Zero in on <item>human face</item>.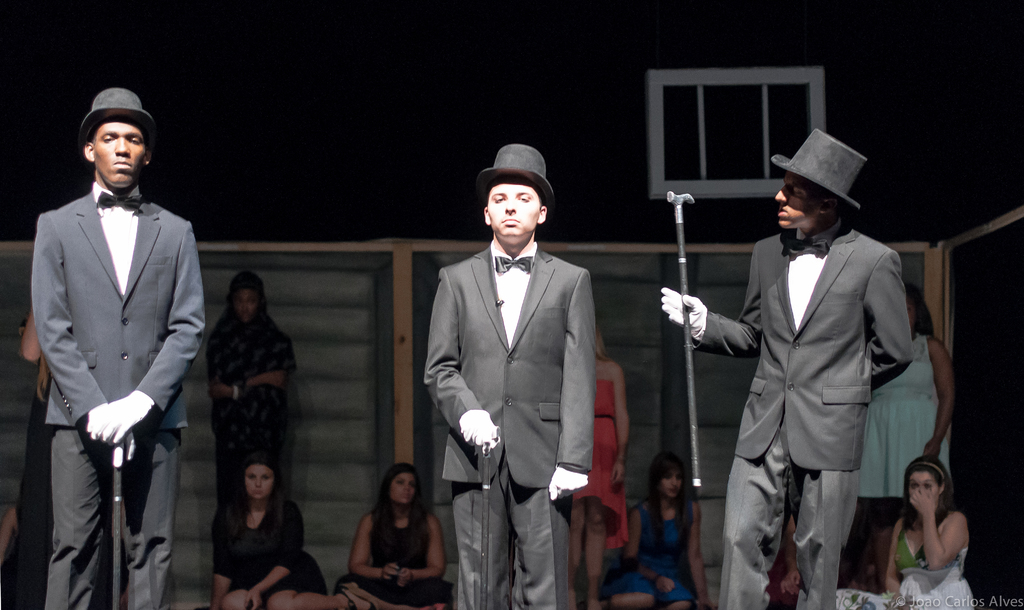
Zeroed in: {"left": 661, "top": 470, "right": 680, "bottom": 499}.
